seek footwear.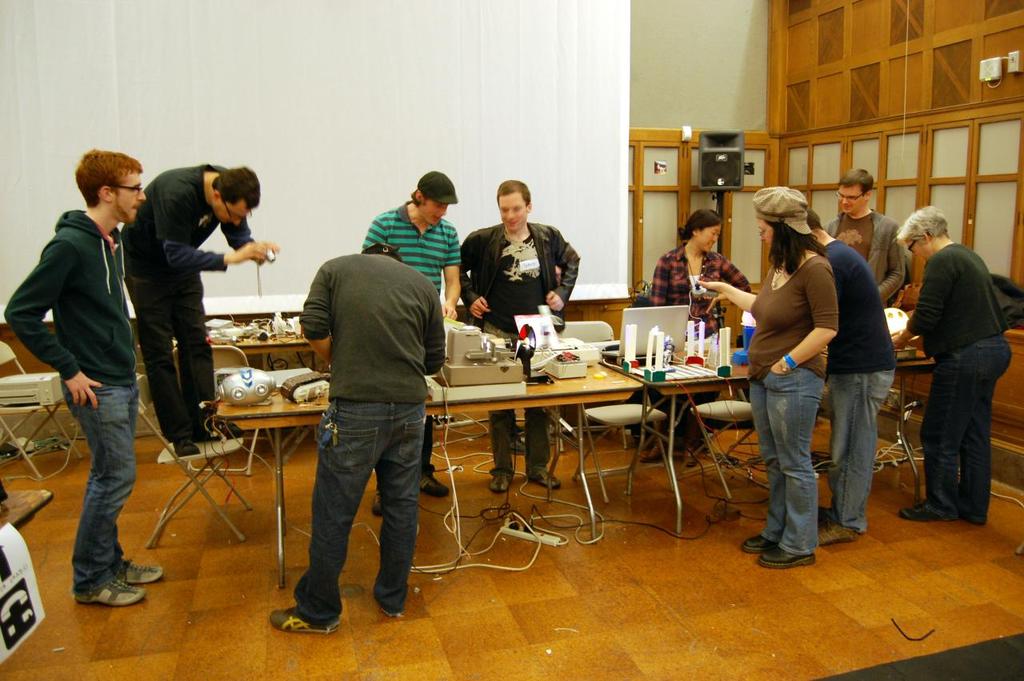
493/460/523/489.
